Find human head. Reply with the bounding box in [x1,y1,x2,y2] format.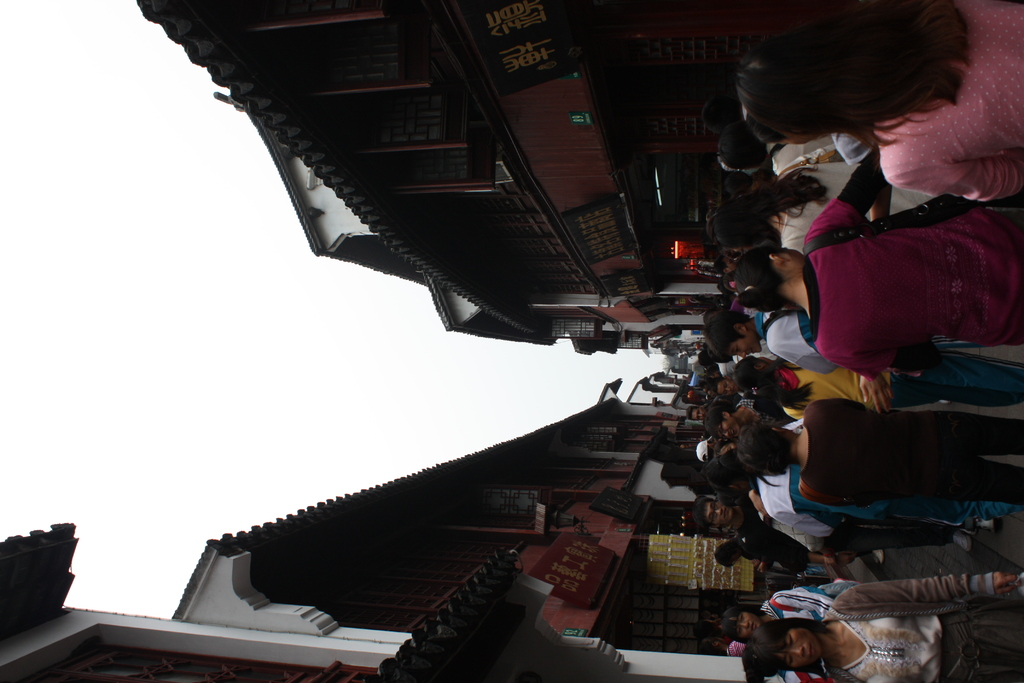
[715,536,739,568].
